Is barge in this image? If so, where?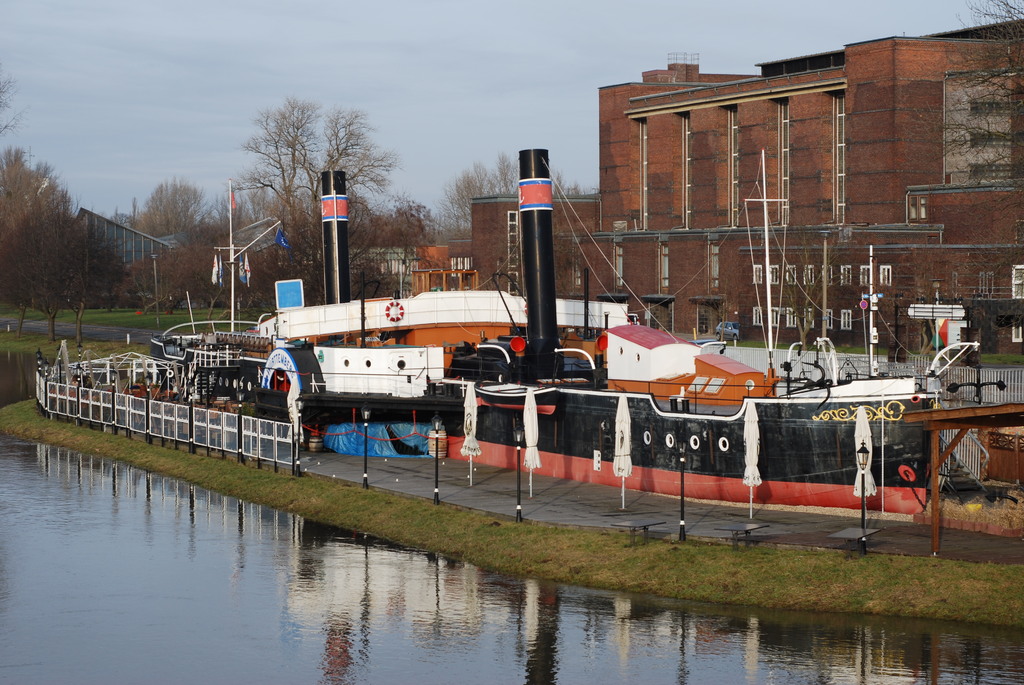
Yes, at x1=150, y1=145, x2=939, y2=510.
